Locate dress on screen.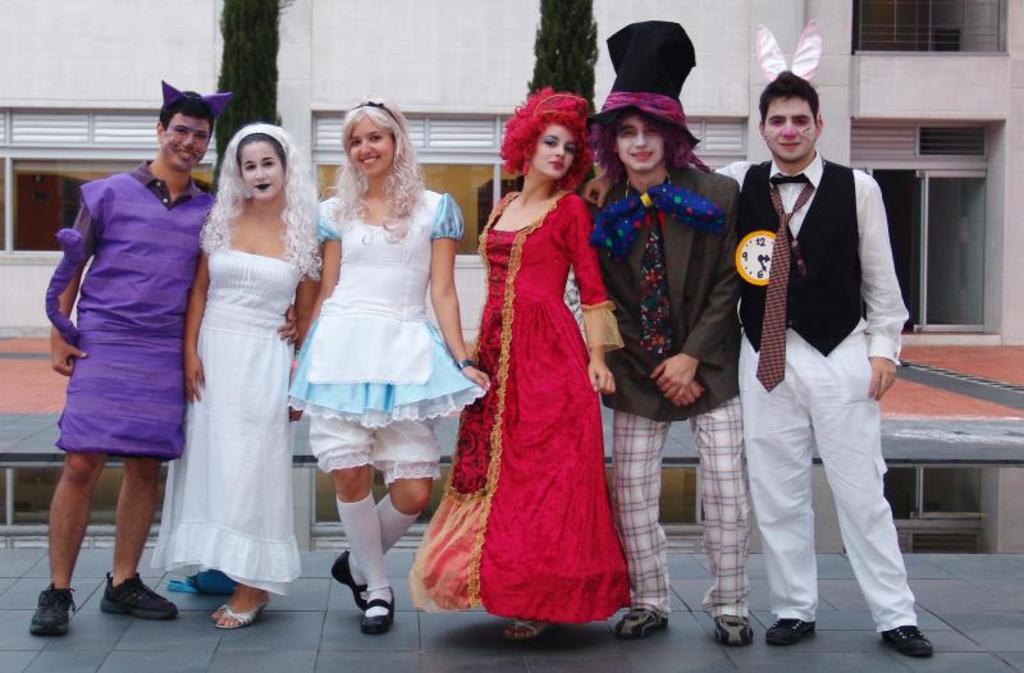
On screen at (408,187,627,619).
